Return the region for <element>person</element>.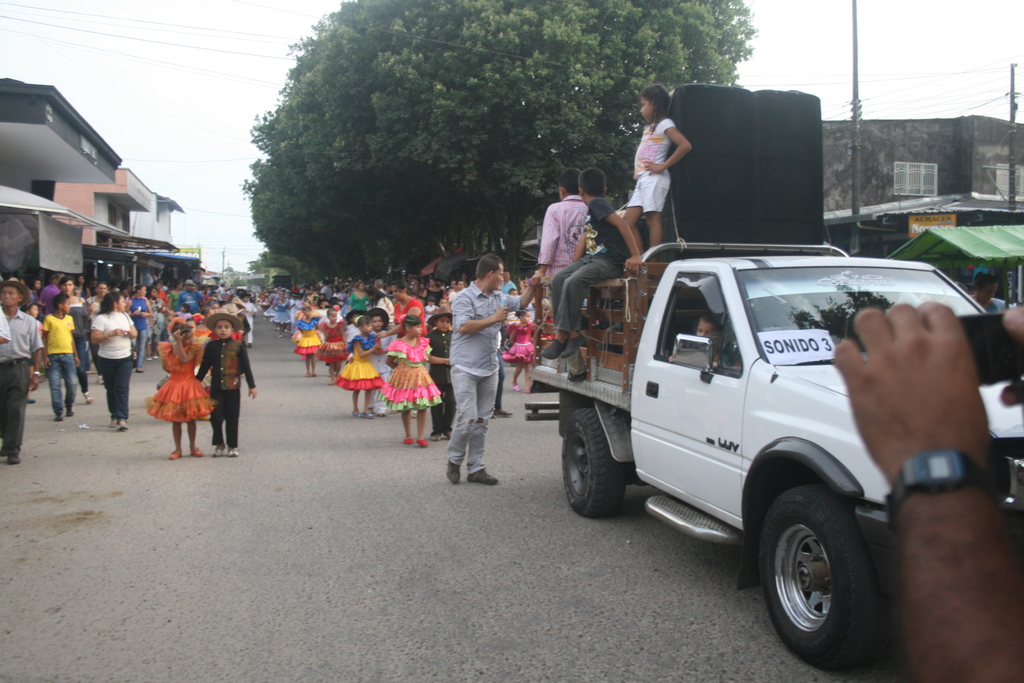
bbox=(502, 309, 543, 393).
